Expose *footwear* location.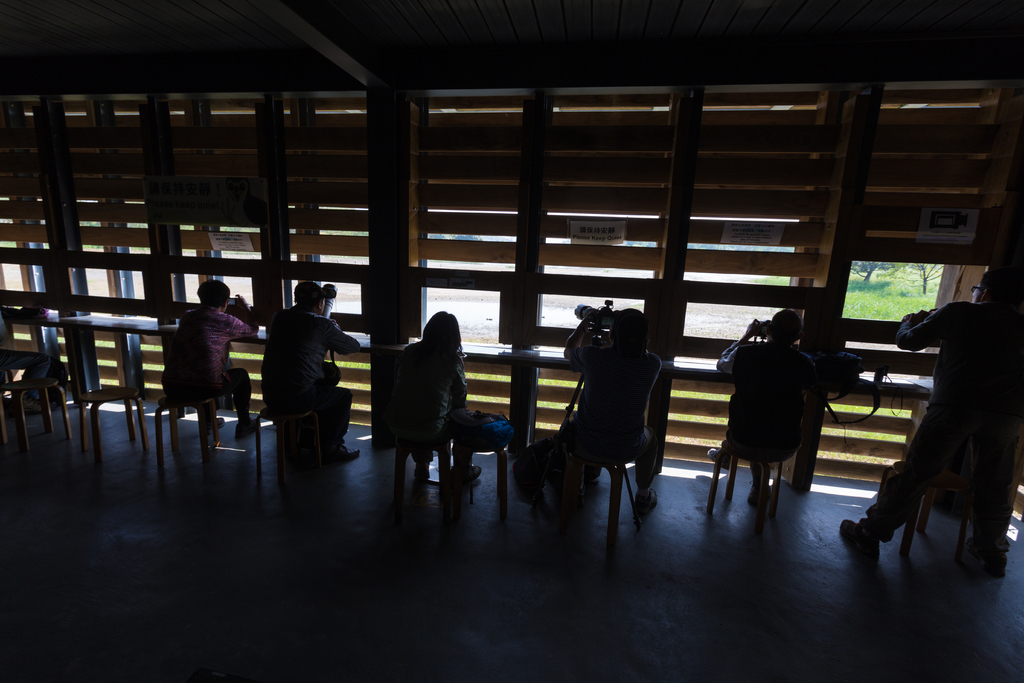
Exposed at Rect(413, 463, 431, 491).
